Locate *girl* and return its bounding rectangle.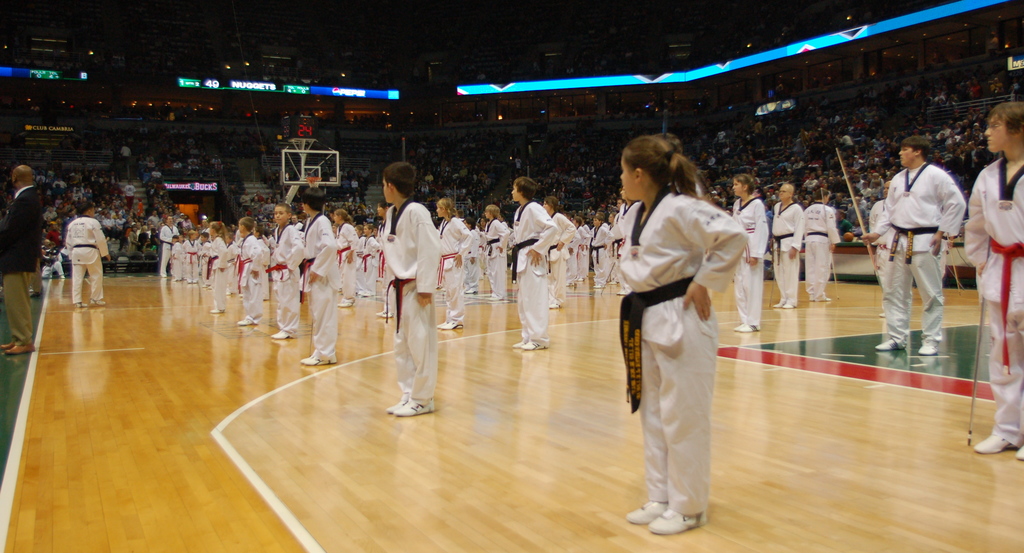
[619, 135, 750, 536].
